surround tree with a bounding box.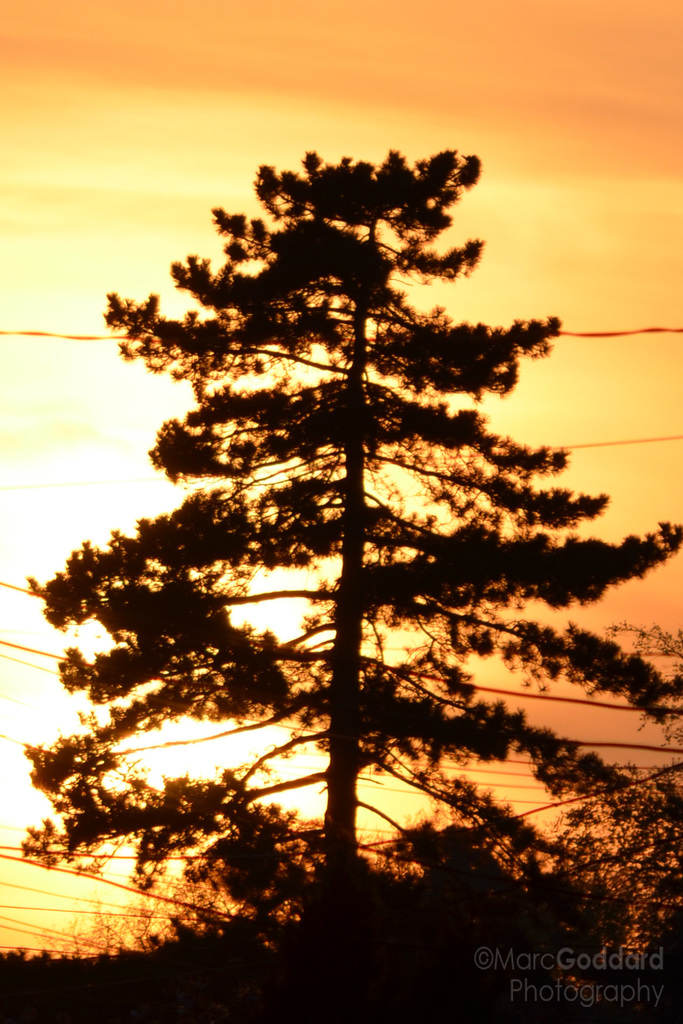
[x1=17, y1=151, x2=682, y2=973].
